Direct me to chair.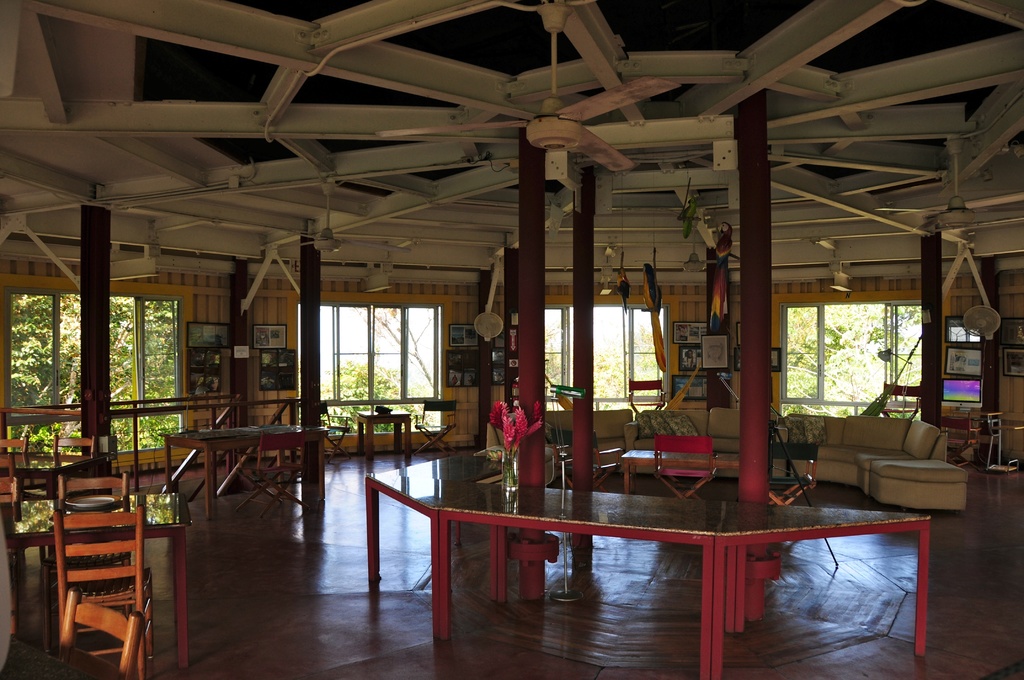
Direction: 232,430,304,513.
